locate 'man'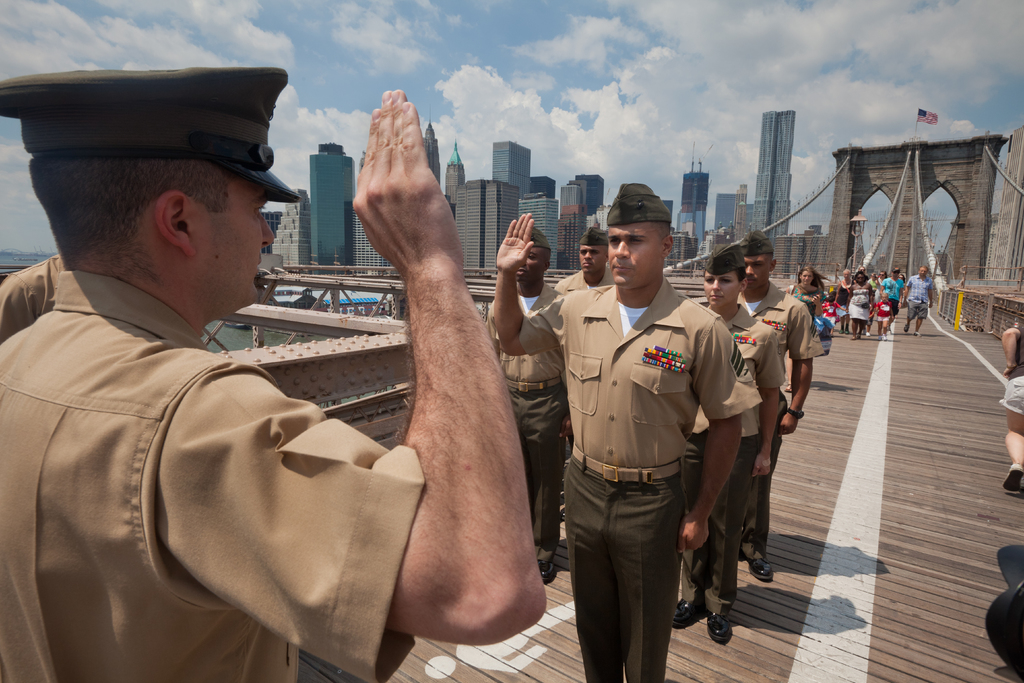
[x1=552, y1=234, x2=625, y2=523]
